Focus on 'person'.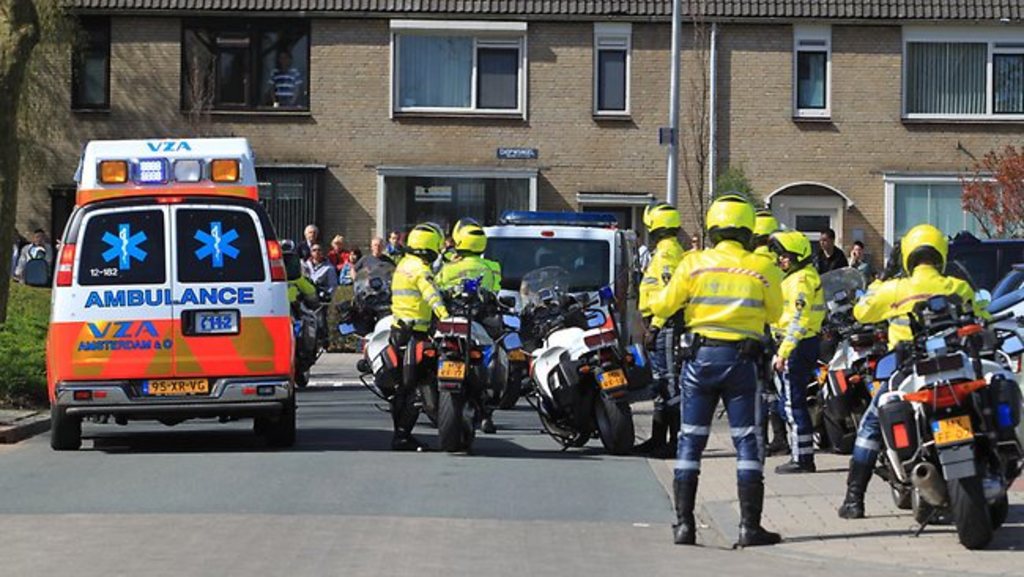
Focused at (641,186,788,547).
